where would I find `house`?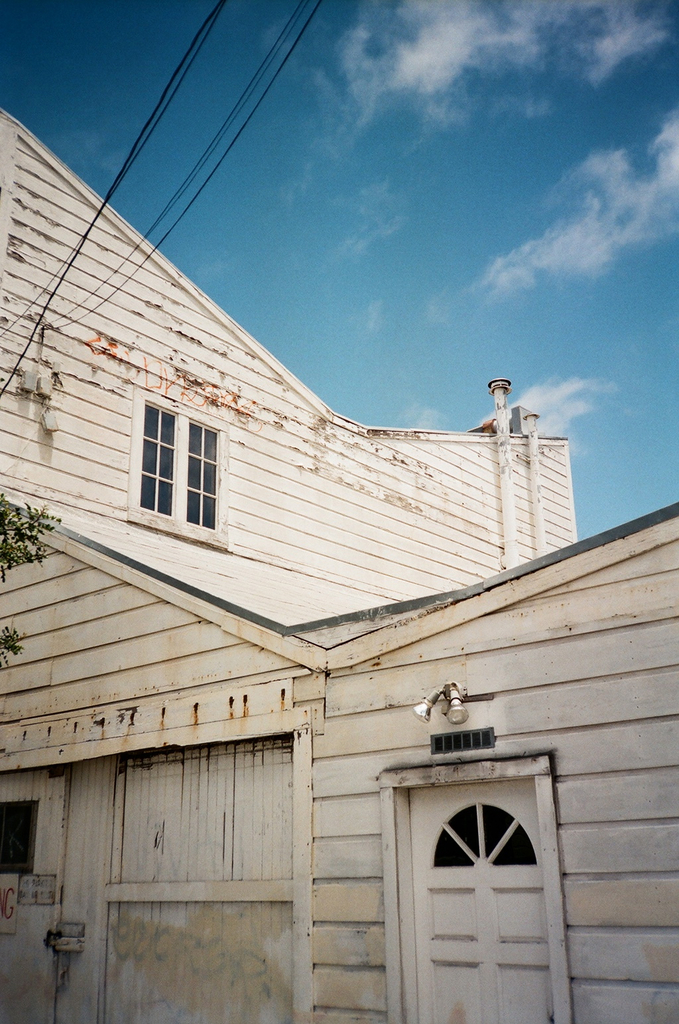
At Rect(0, 120, 664, 1023).
